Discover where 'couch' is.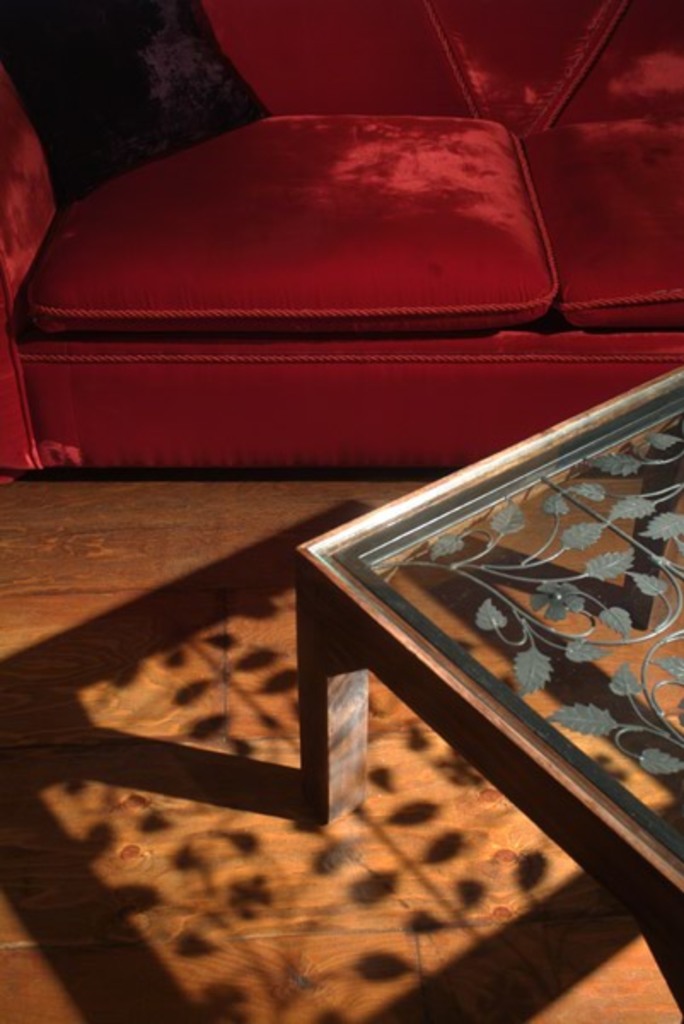
Discovered at (left=0, top=0, right=682, bottom=481).
